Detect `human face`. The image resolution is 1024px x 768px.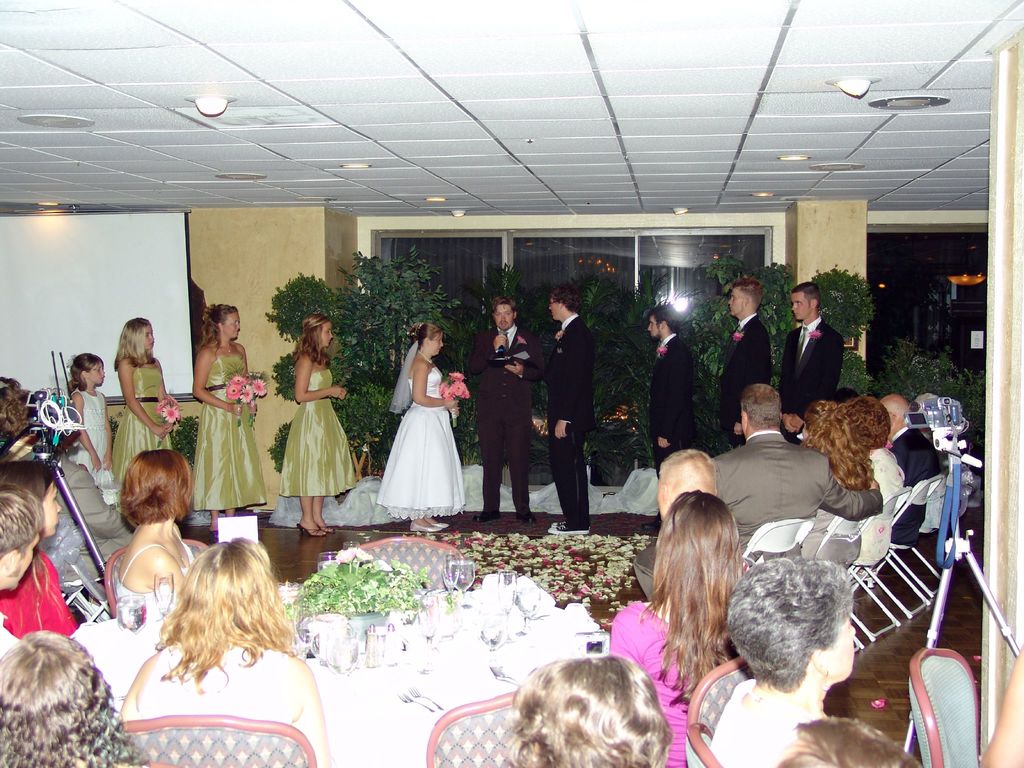
(547, 299, 562, 319).
